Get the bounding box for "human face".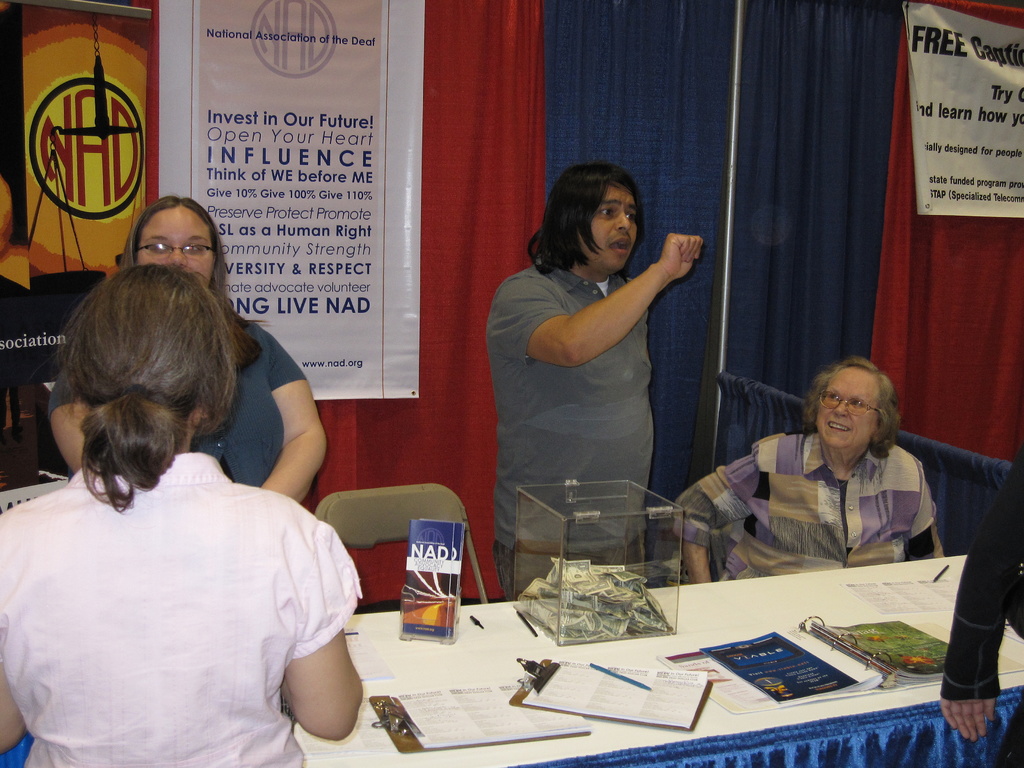
[572,180,644,280].
